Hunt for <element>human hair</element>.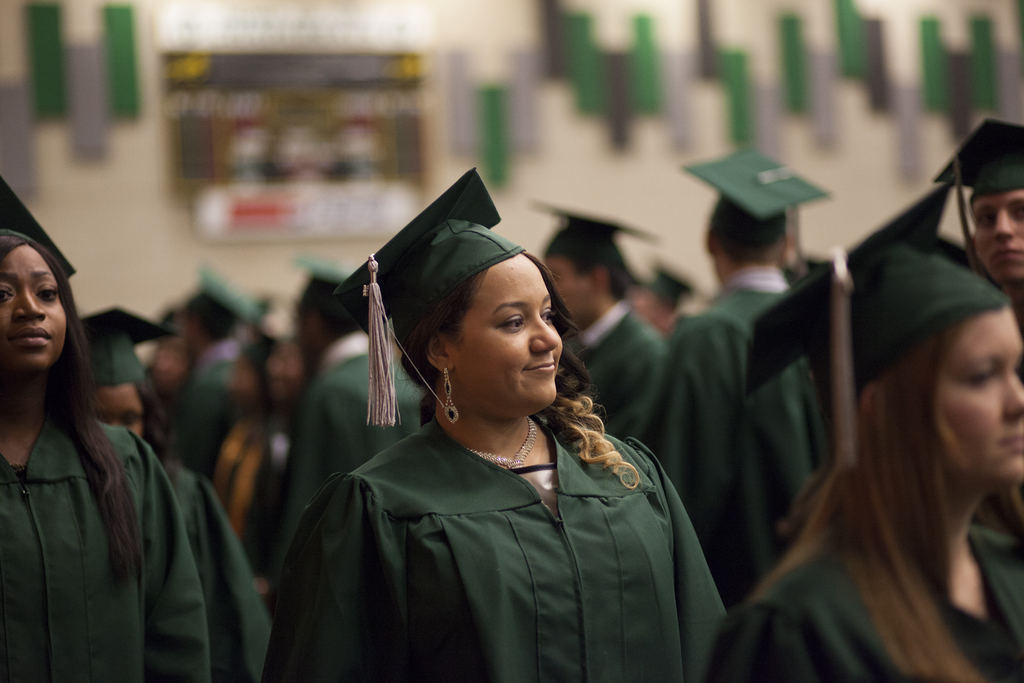
Hunted down at BBox(395, 247, 643, 491).
